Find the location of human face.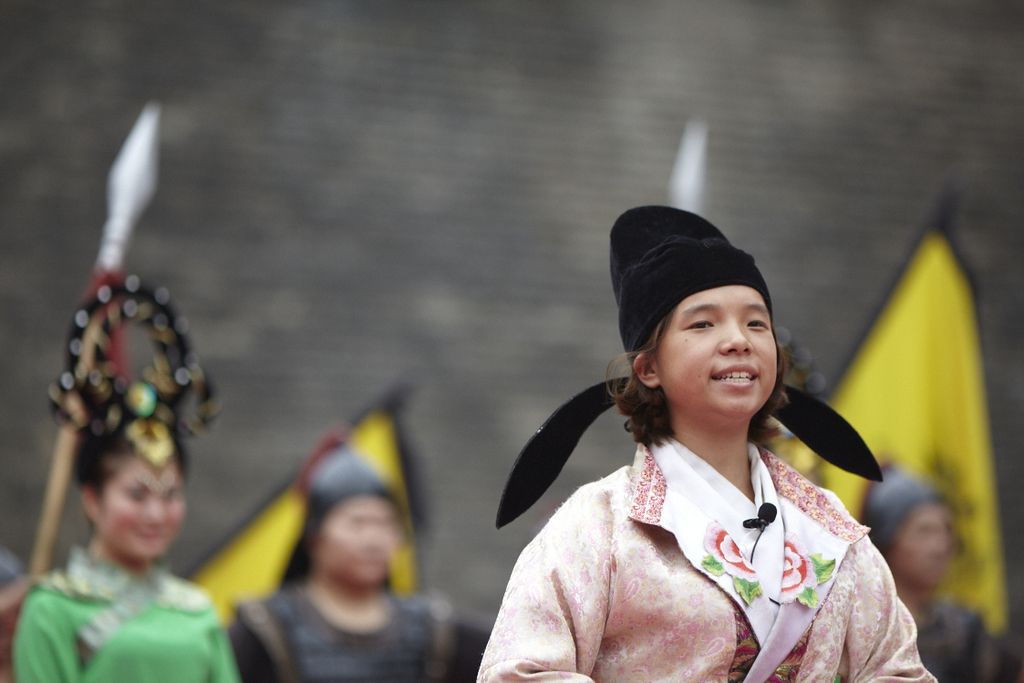
Location: x1=652 y1=283 x2=777 y2=420.
